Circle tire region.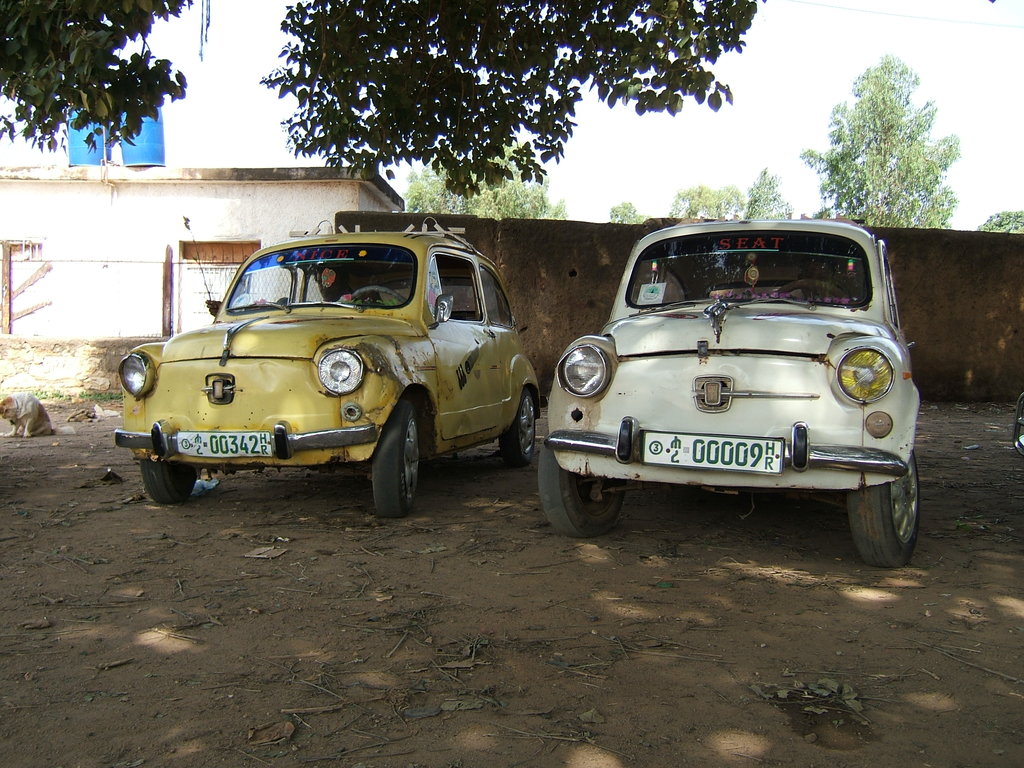
Region: 847 451 922 566.
